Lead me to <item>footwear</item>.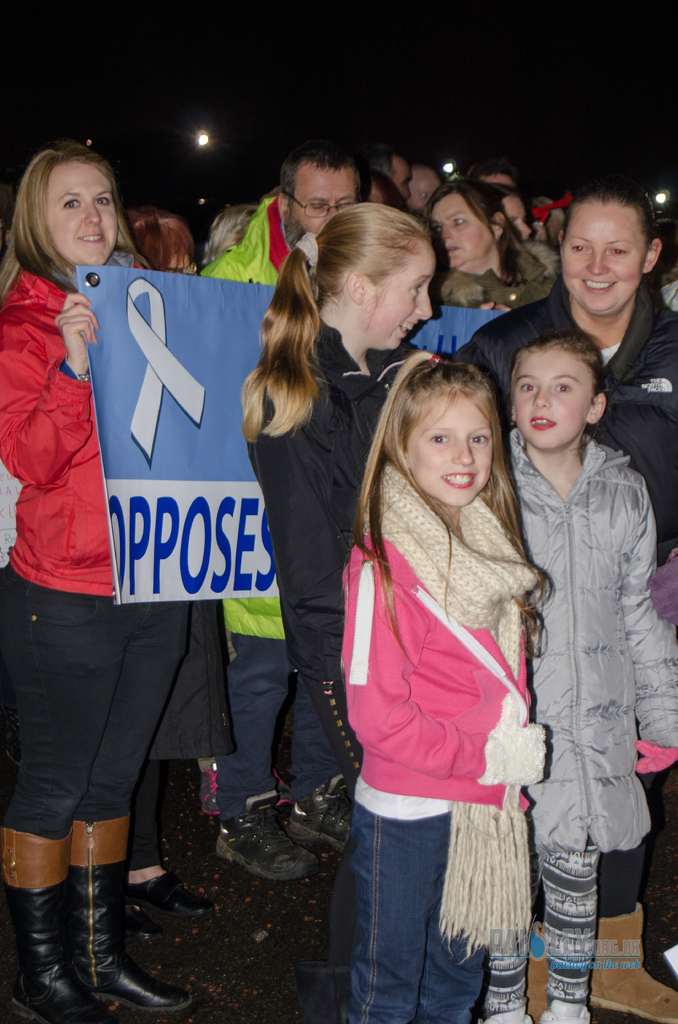
Lead to bbox=[477, 1007, 531, 1023].
